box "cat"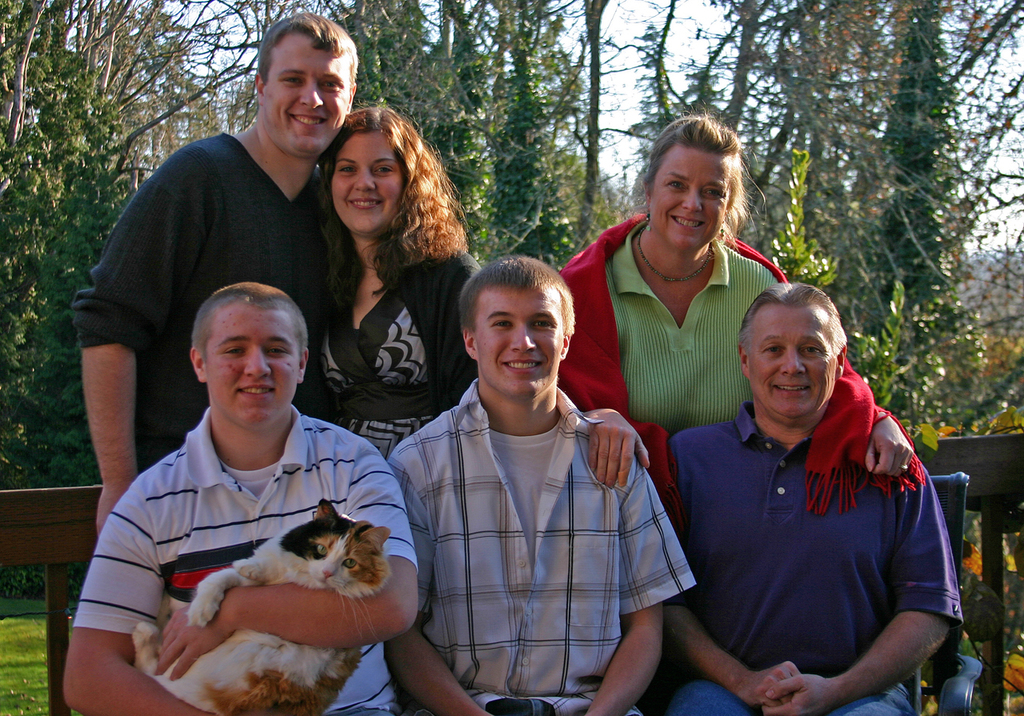
crop(129, 500, 390, 715)
